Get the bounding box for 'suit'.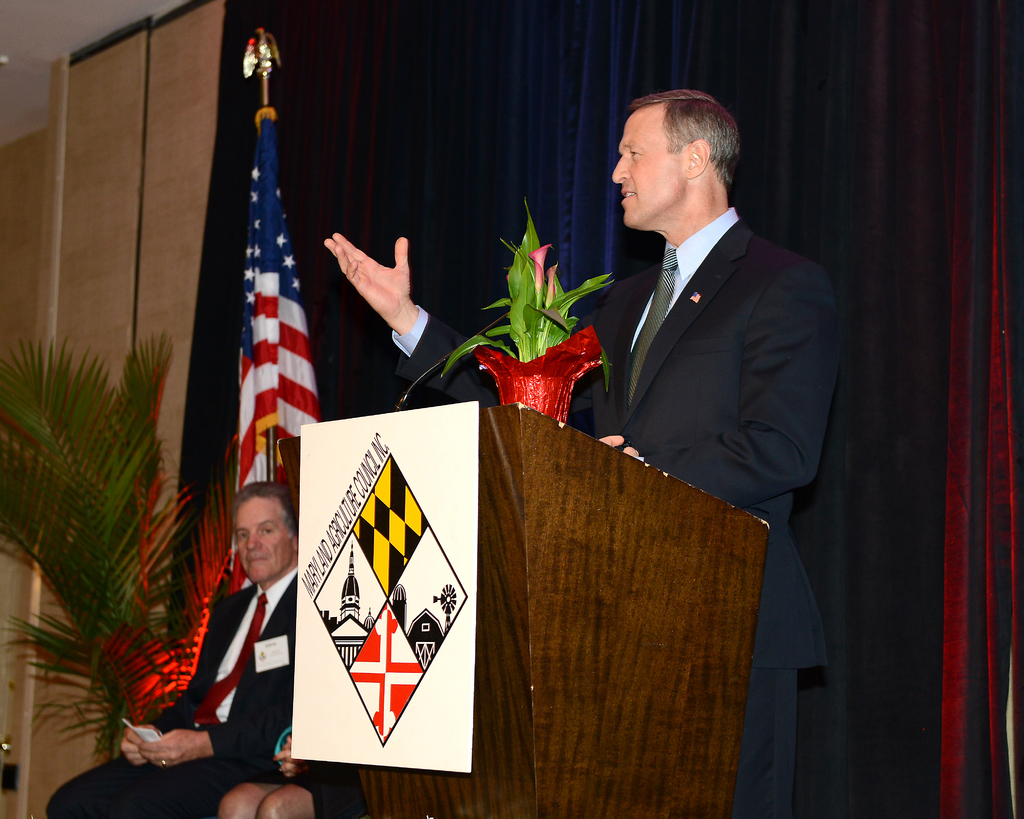
396,222,842,818.
